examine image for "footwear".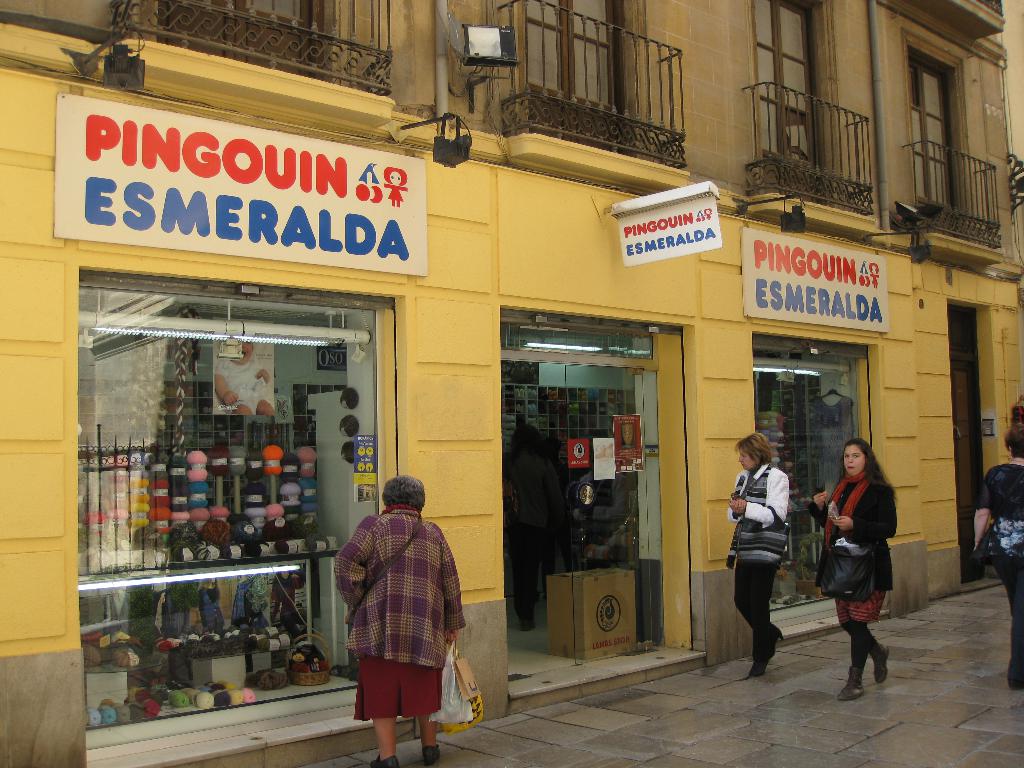
Examination result: 425:746:442:762.
